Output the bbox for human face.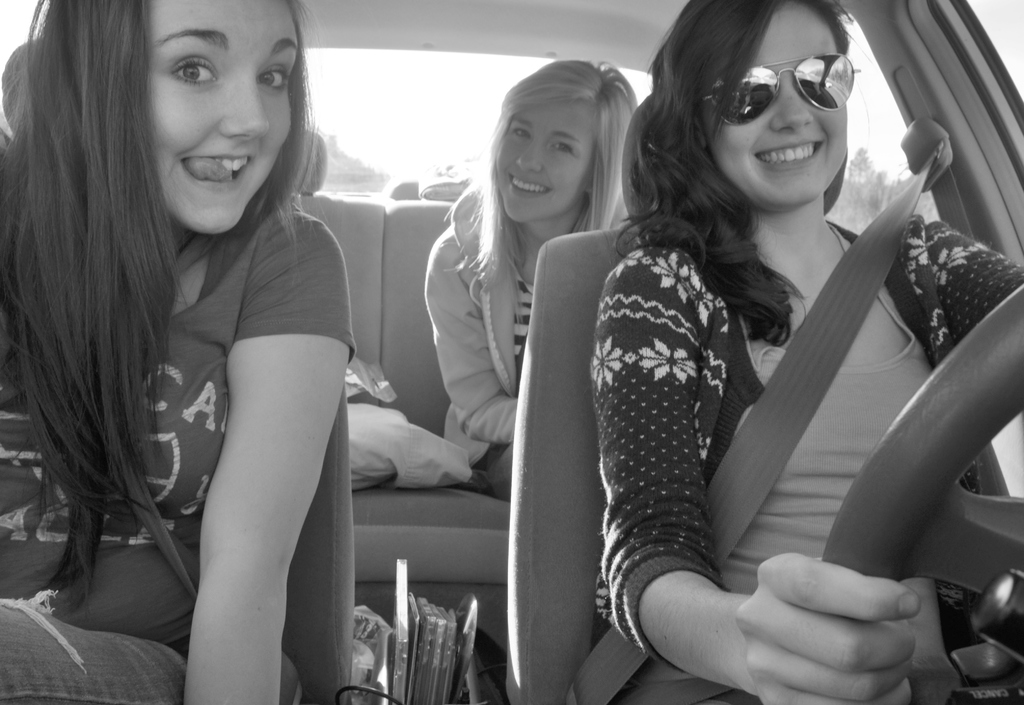
496:100:593:221.
